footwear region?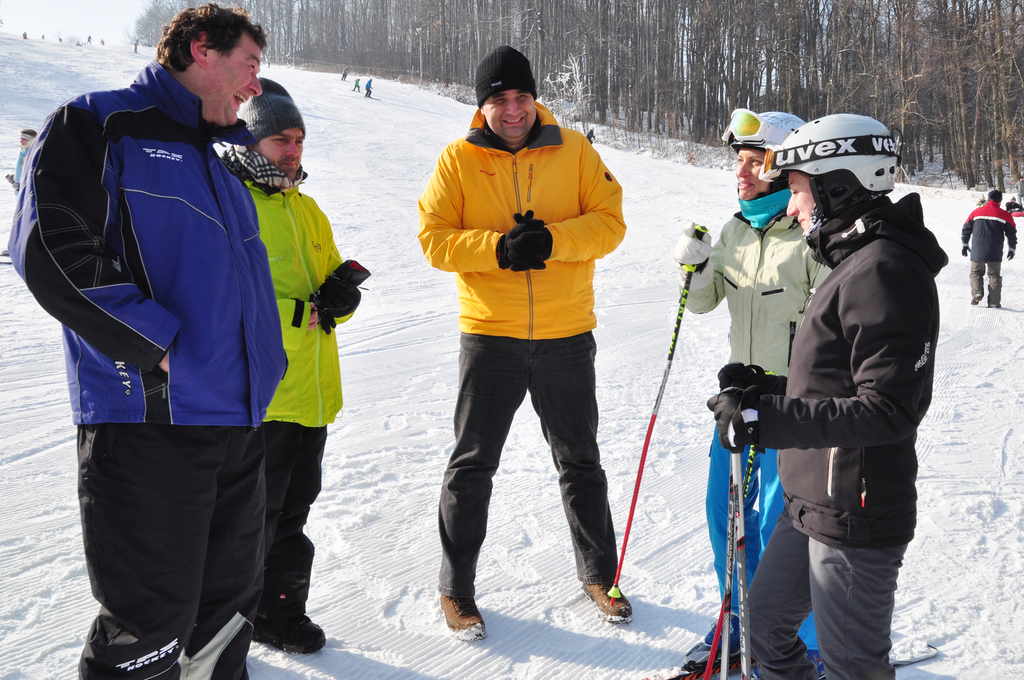
pyautogui.locateOnScreen(575, 582, 635, 624)
